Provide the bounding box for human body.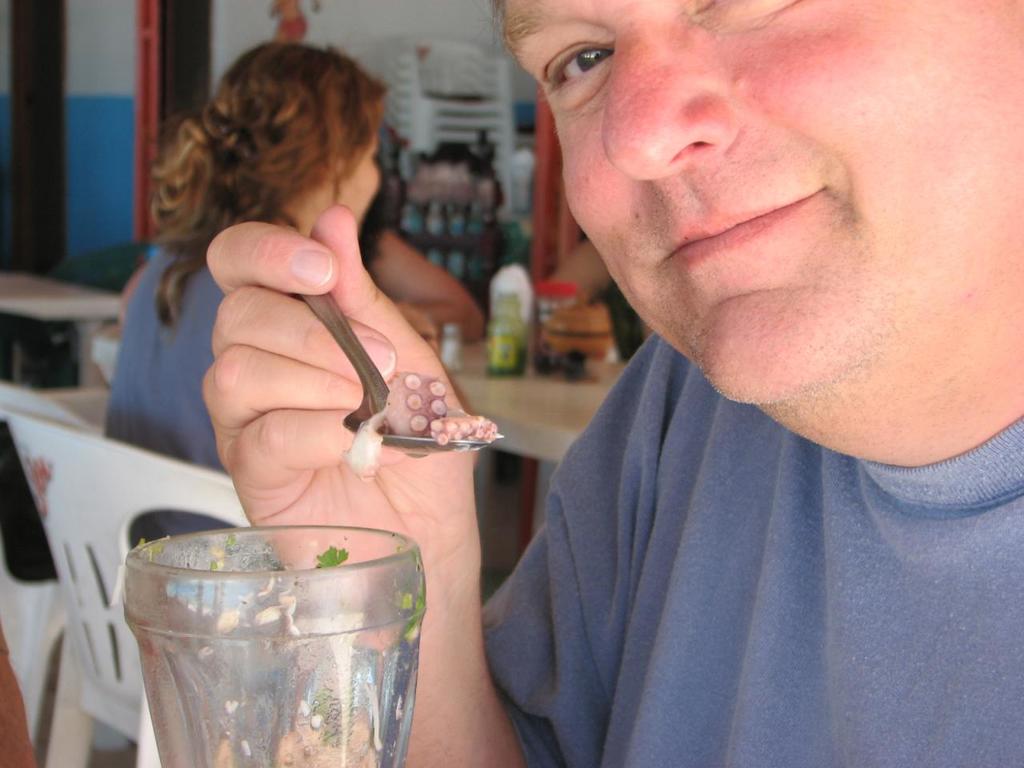
(226,23,962,743).
